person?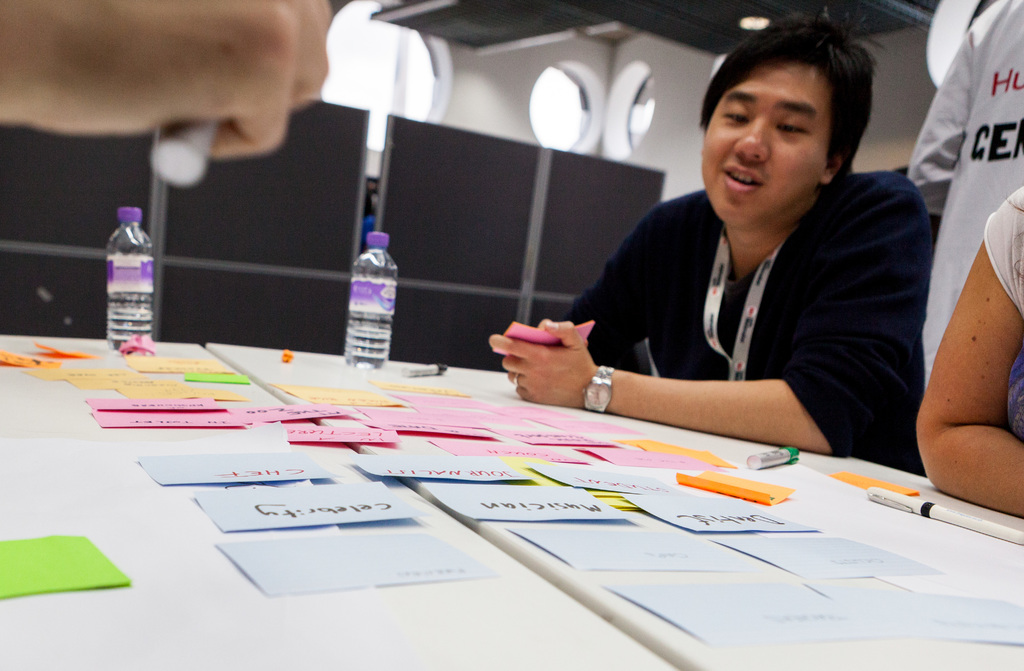
<region>916, 189, 1023, 521</region>
